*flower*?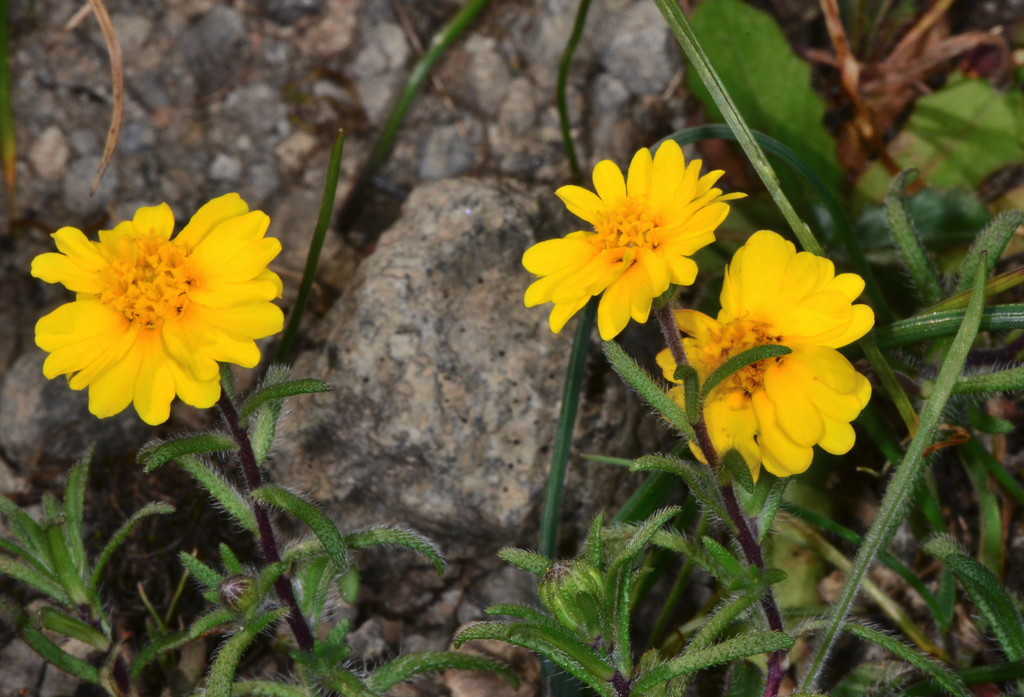
{"left": 647, "top": 226, "right": 890, "bottom": 481}
